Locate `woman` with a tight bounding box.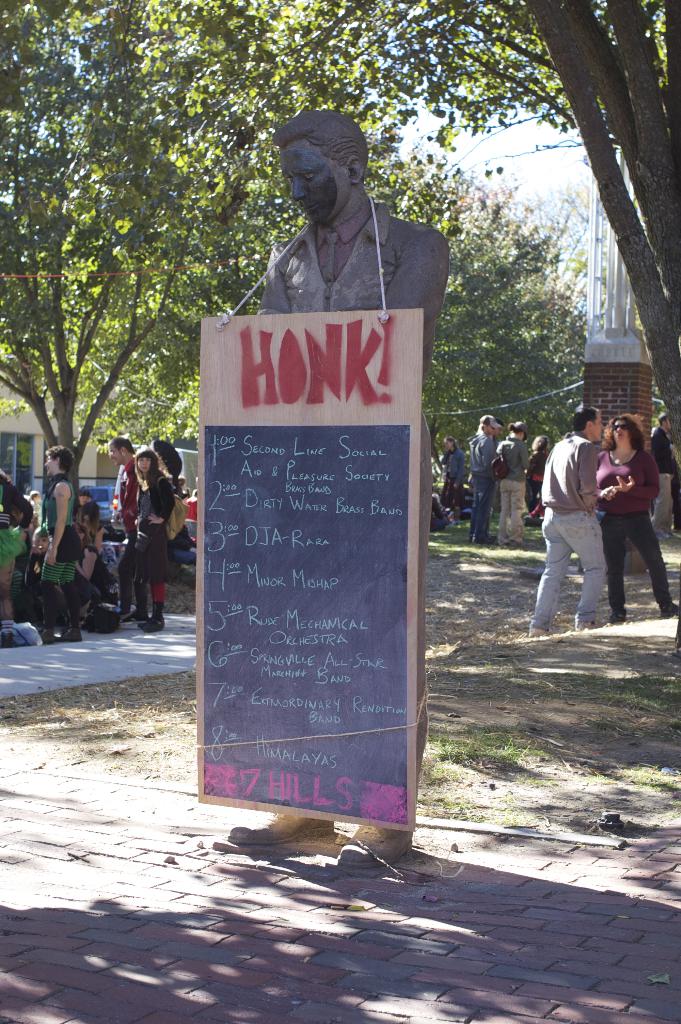
(x1=0, y1=466, x2=30, y2=650).
